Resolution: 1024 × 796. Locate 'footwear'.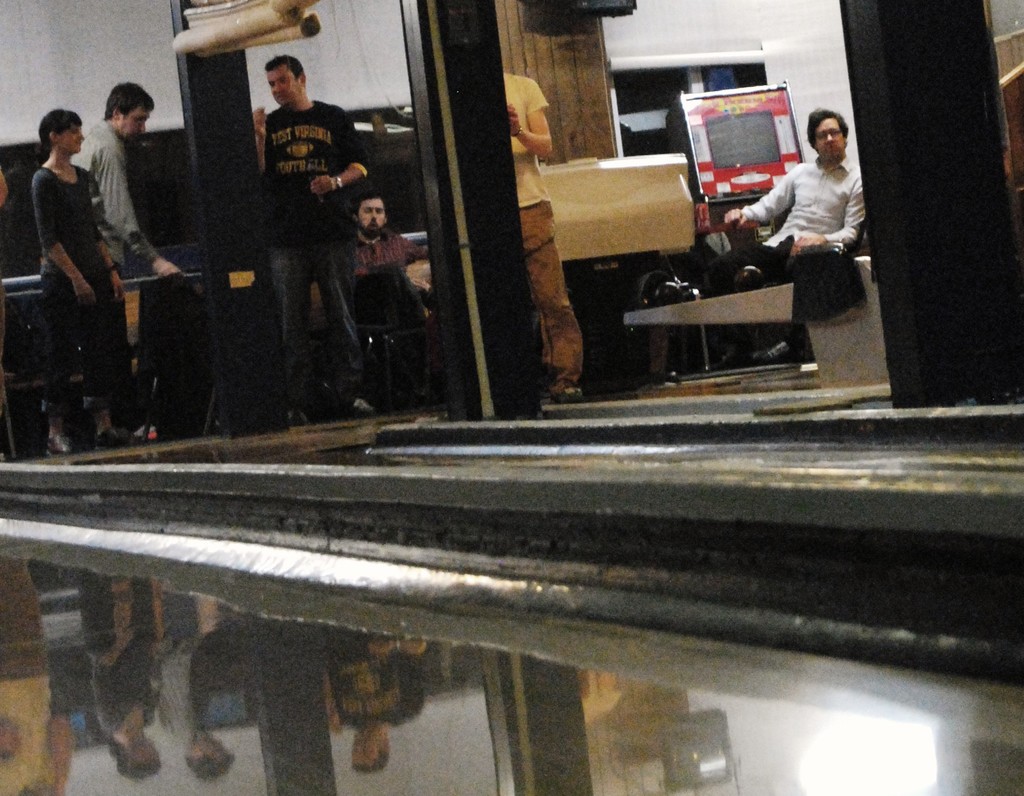
44,388,77,456.
